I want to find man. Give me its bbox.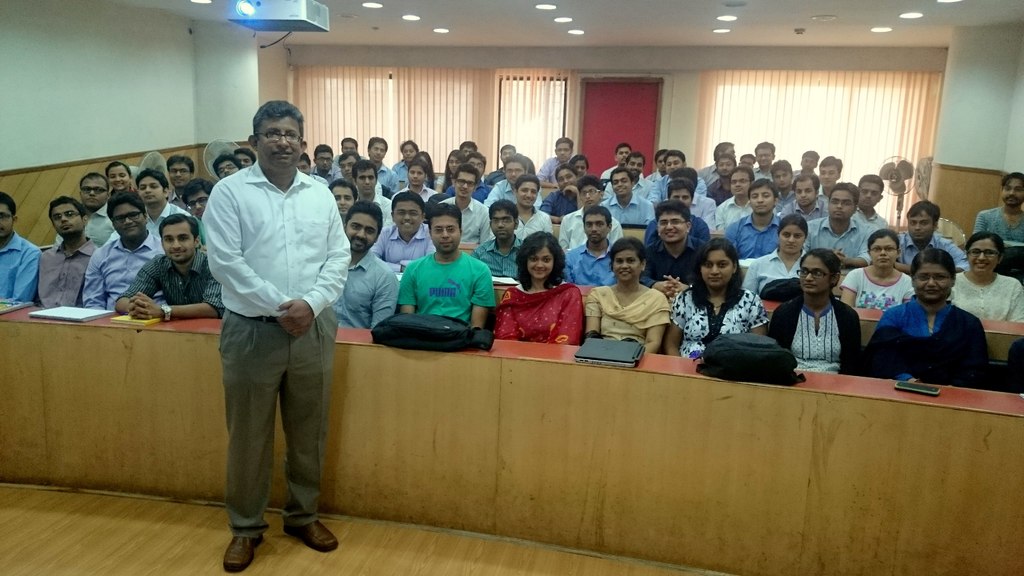
box(468, 198, 525, 280).
